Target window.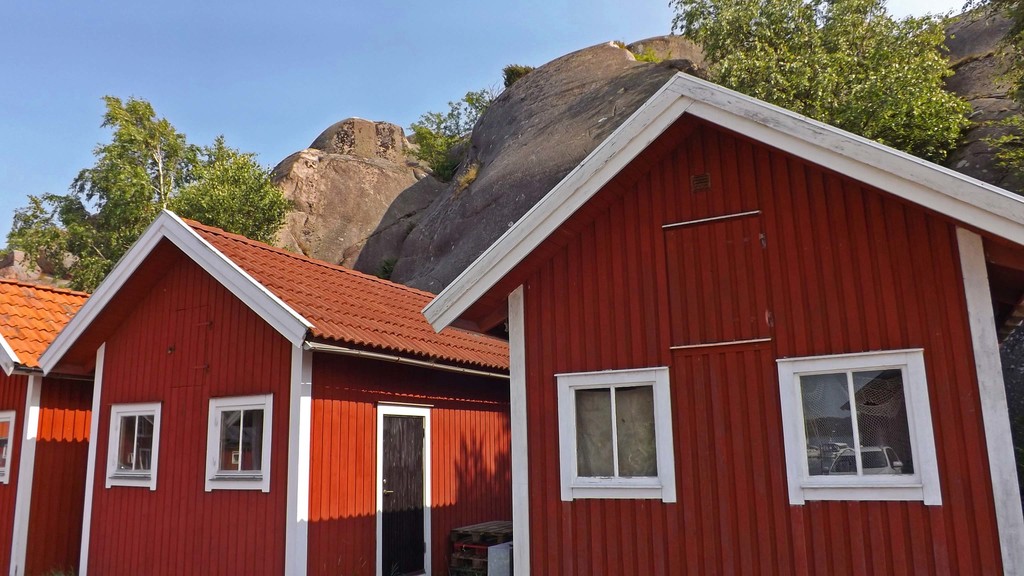
Target region: box(550, 364, 682, 510).
